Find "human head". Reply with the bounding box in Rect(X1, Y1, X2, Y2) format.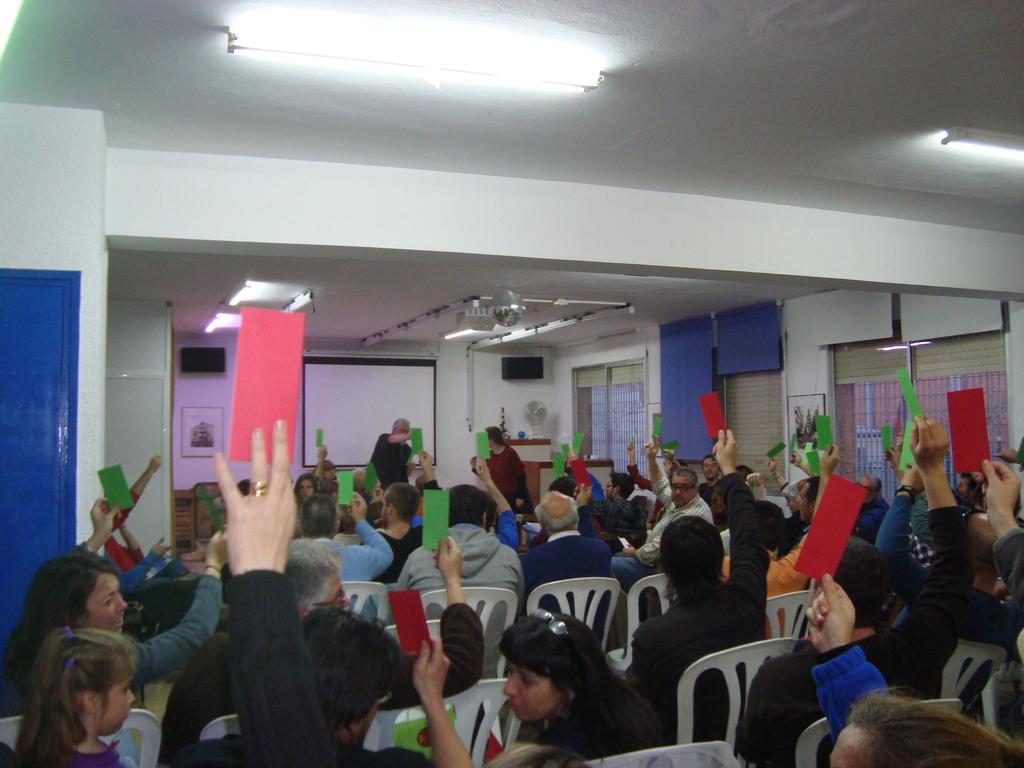
Rect(735, 465, 752, 484).
